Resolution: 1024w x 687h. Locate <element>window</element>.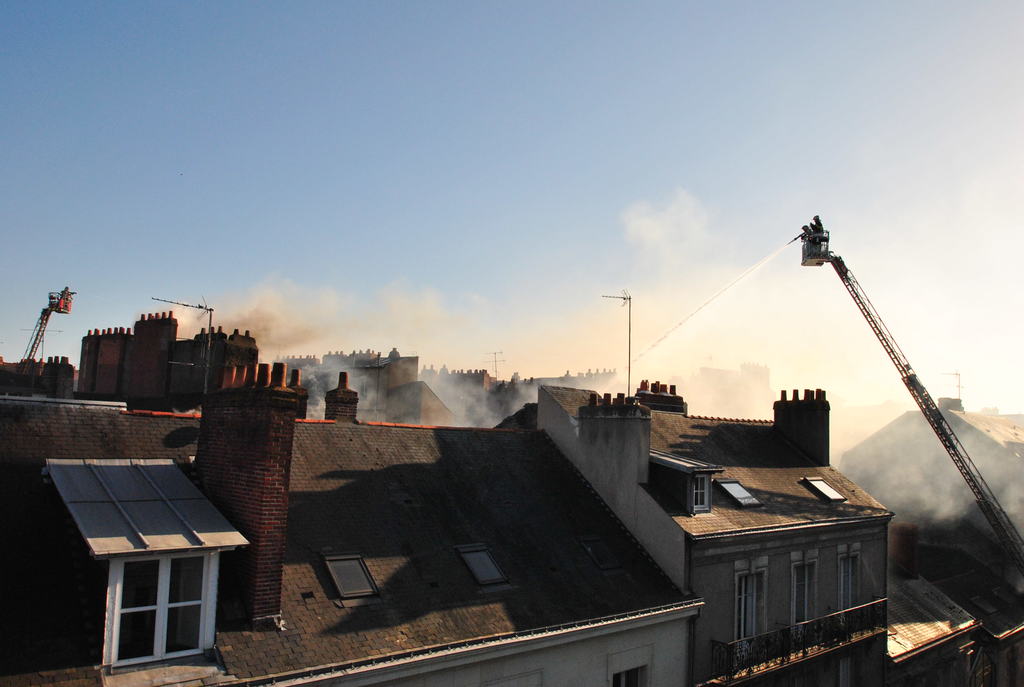
(792,550,820,638).
